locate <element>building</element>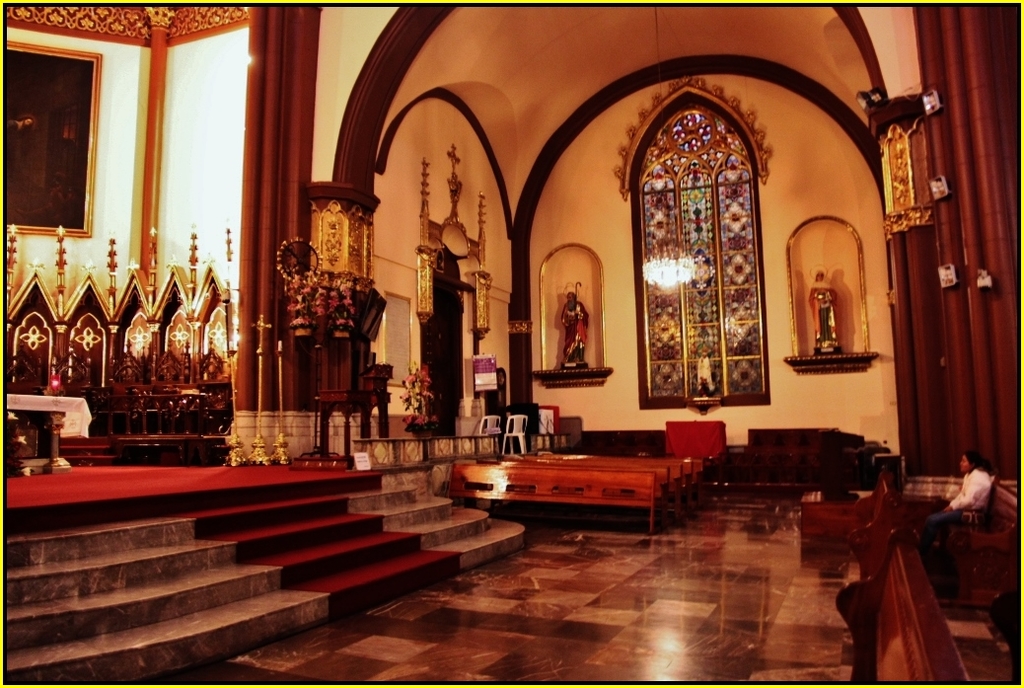
[x1=0, y1=0, x2=1023, y2=687]
